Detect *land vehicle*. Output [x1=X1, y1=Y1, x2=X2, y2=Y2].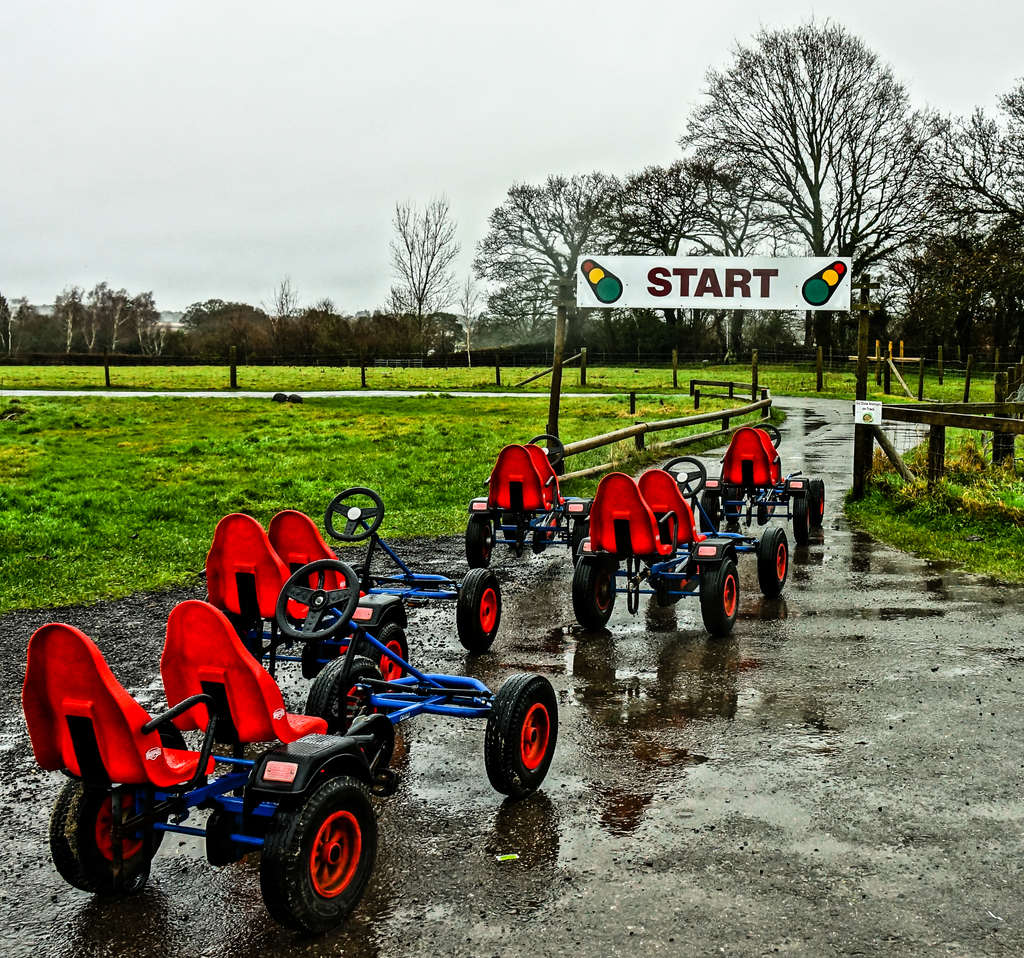
[x1=211, y1=487, x2=509, y2=699].
